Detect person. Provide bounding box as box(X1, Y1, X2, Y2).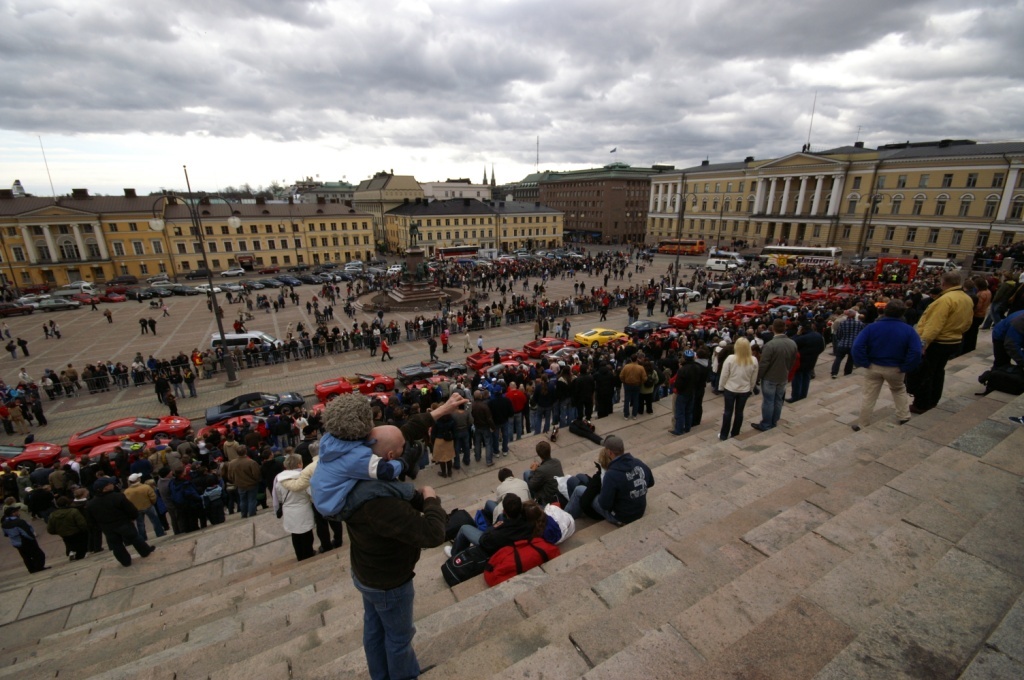
box(57, 367, 76, 401).
